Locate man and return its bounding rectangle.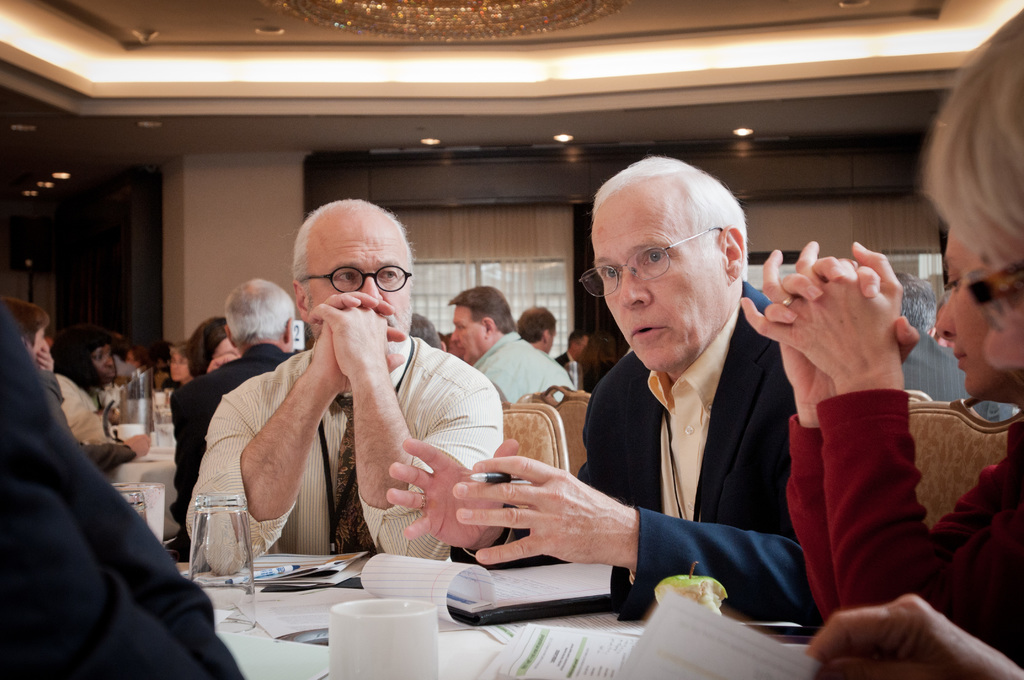
l=166, t=274, r=301, b=562.
